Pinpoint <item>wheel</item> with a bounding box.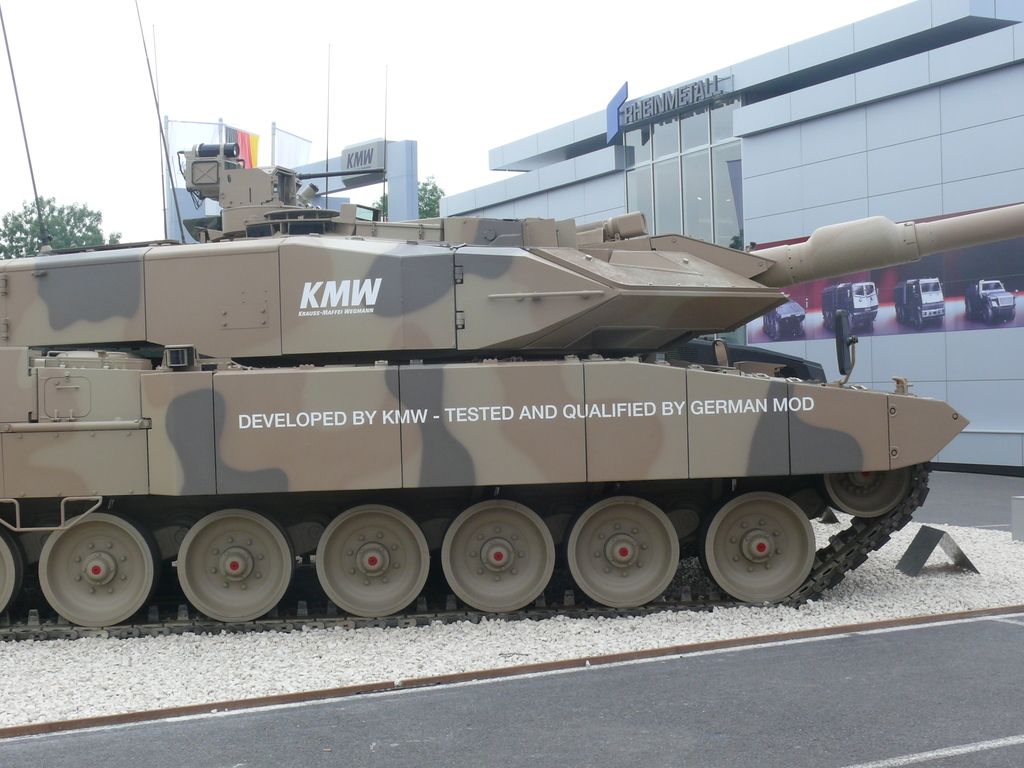
<bbox>178, 506, 298, 620</bbox>.
